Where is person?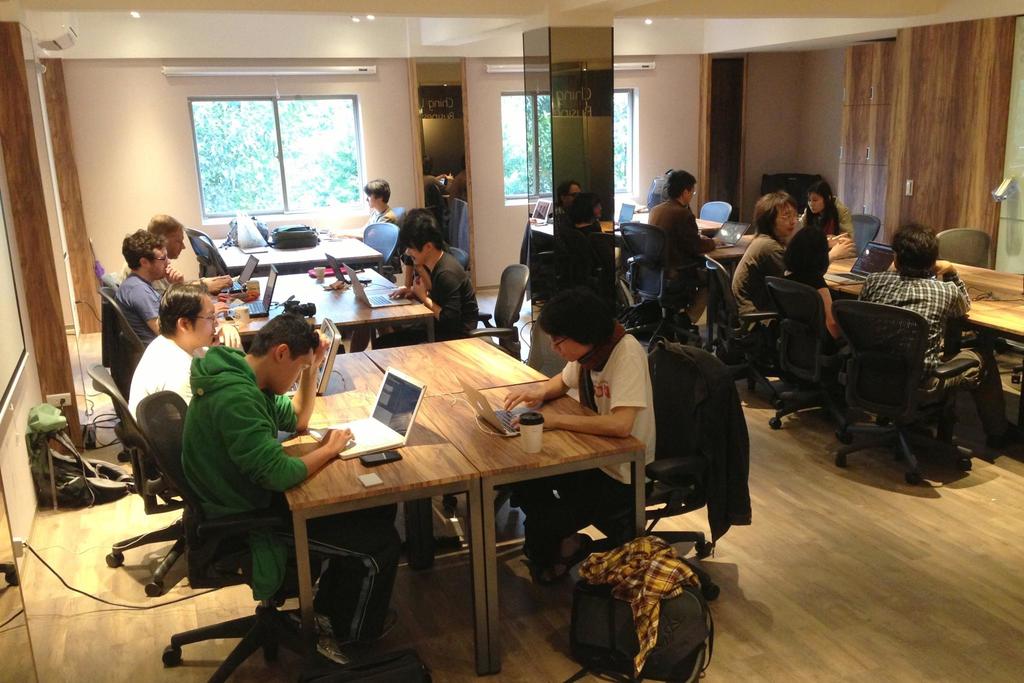
<box>575,198,608,242</box>.
